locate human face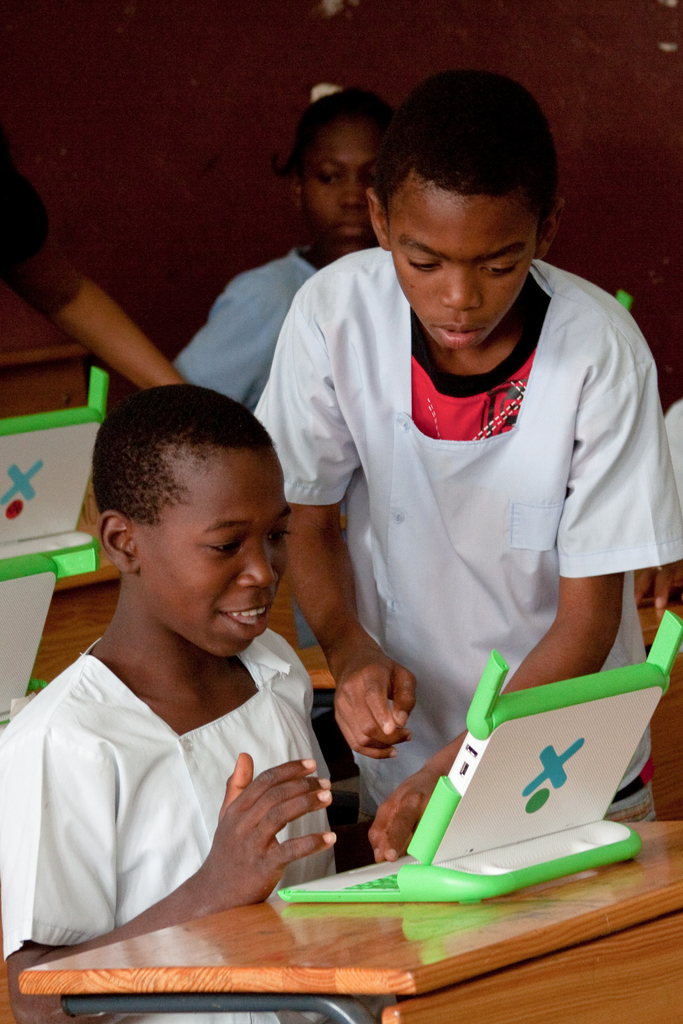
<box>389,169,538,353</box>
